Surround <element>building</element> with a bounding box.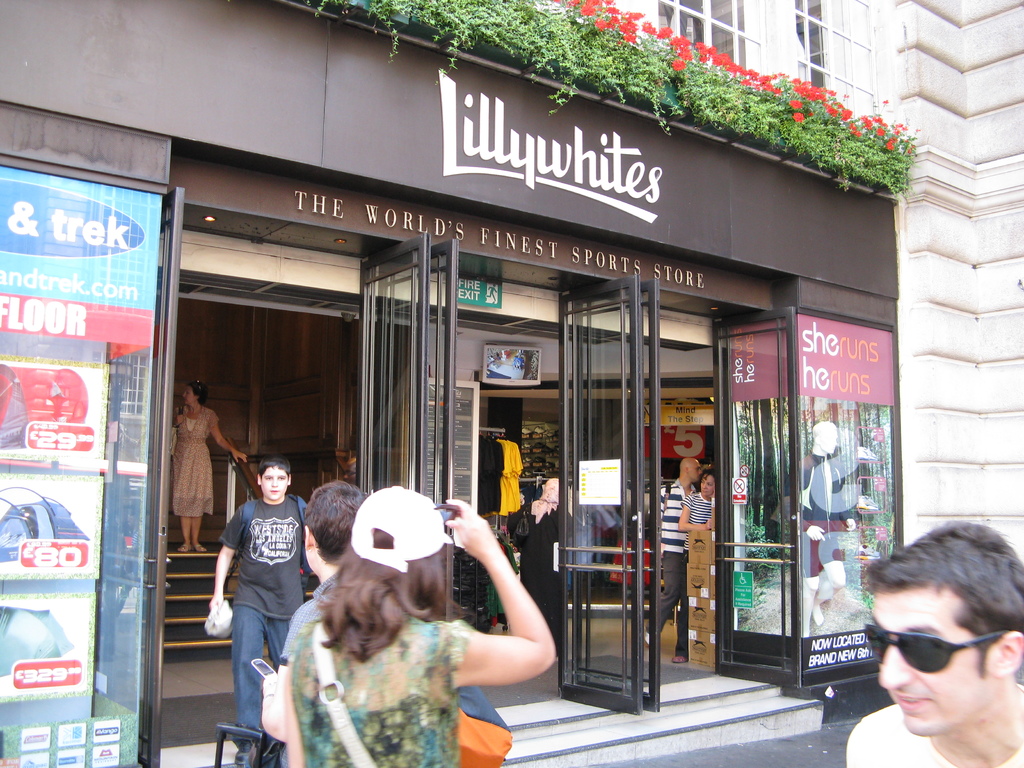
pyautogui.locateOnScreen(0, 0, 1023, 767).
